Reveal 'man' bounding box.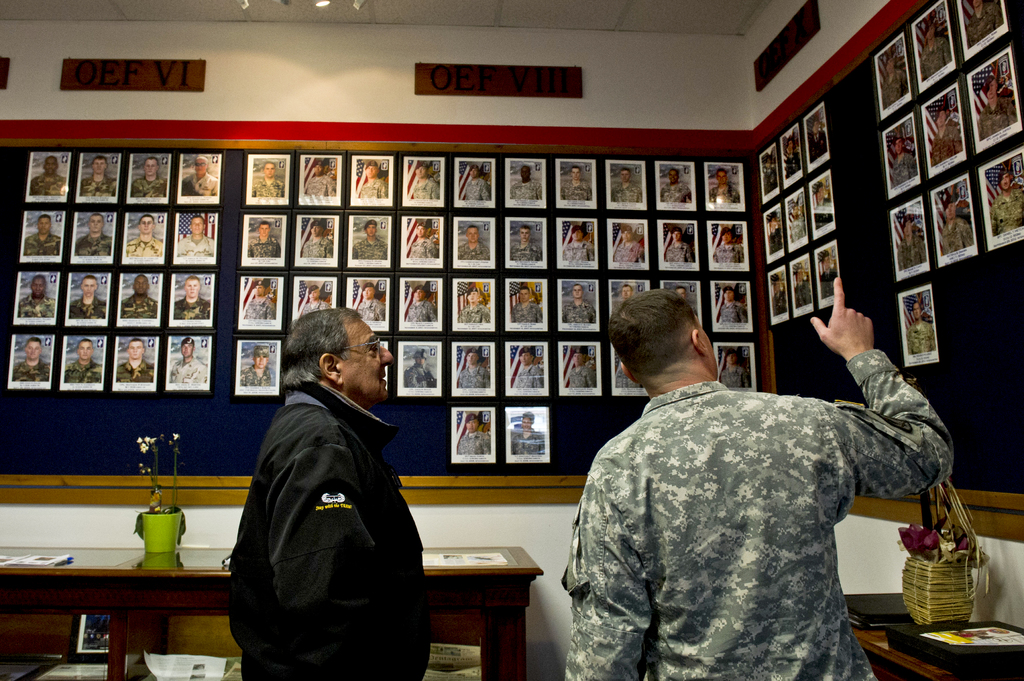
Revealed: bbox=[253, 161, 286, 198].
